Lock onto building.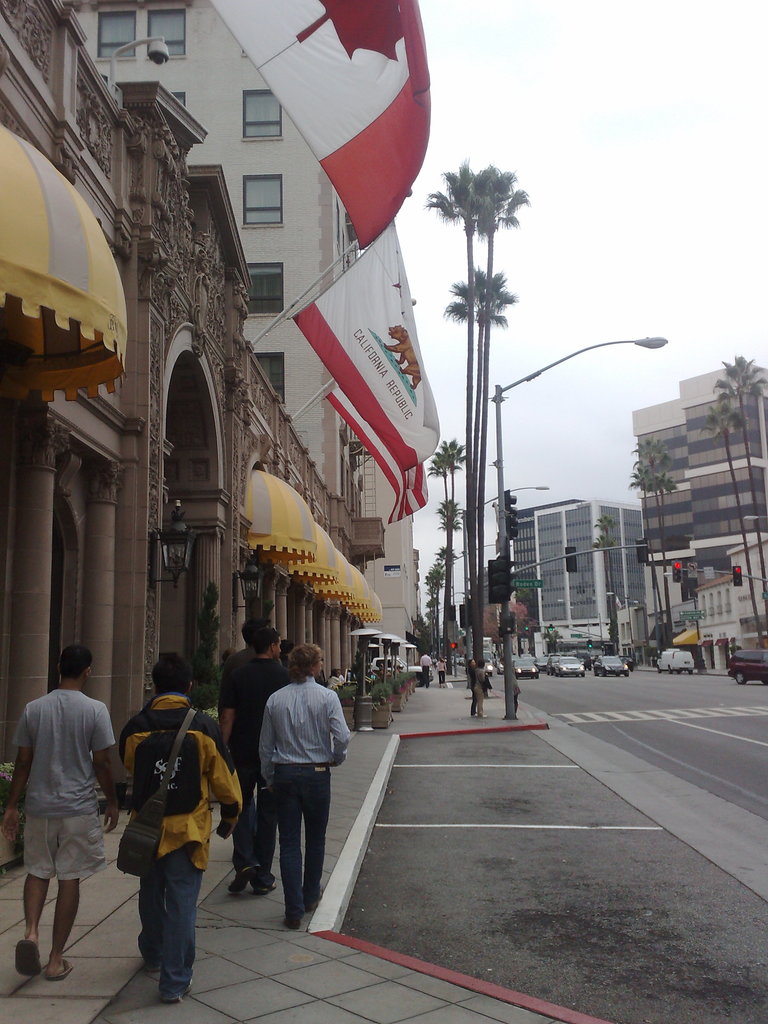
Locked: box(511, 495, 639, 636).
